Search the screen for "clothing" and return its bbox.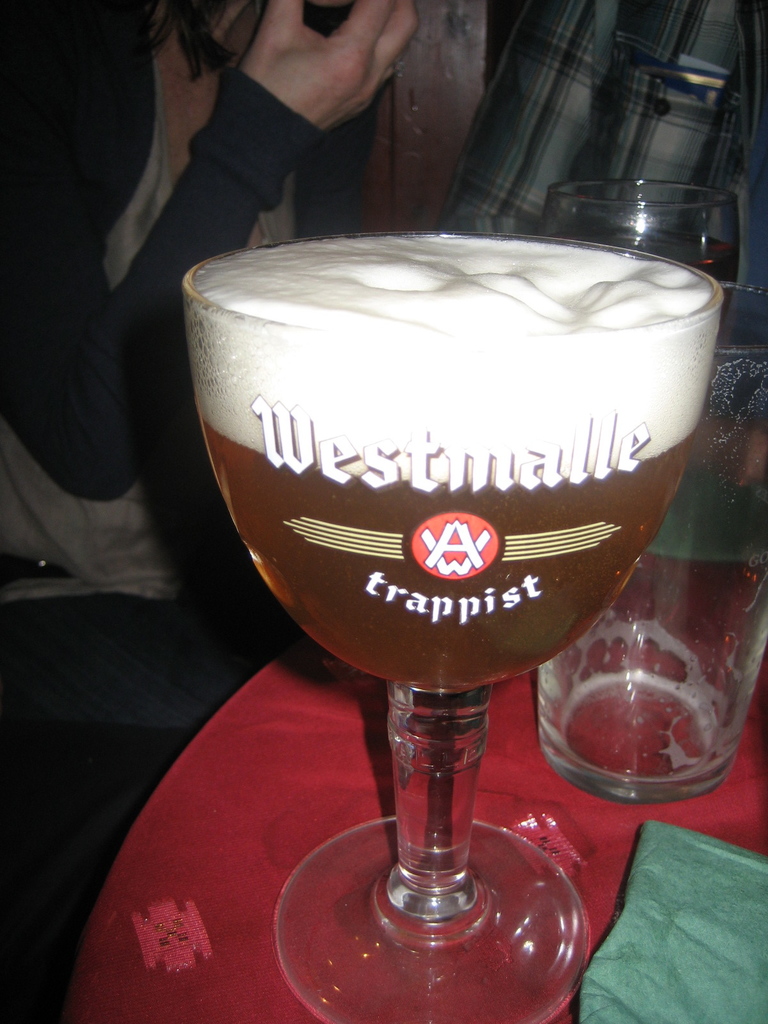
Found: region(0, 0, 328, 500).
